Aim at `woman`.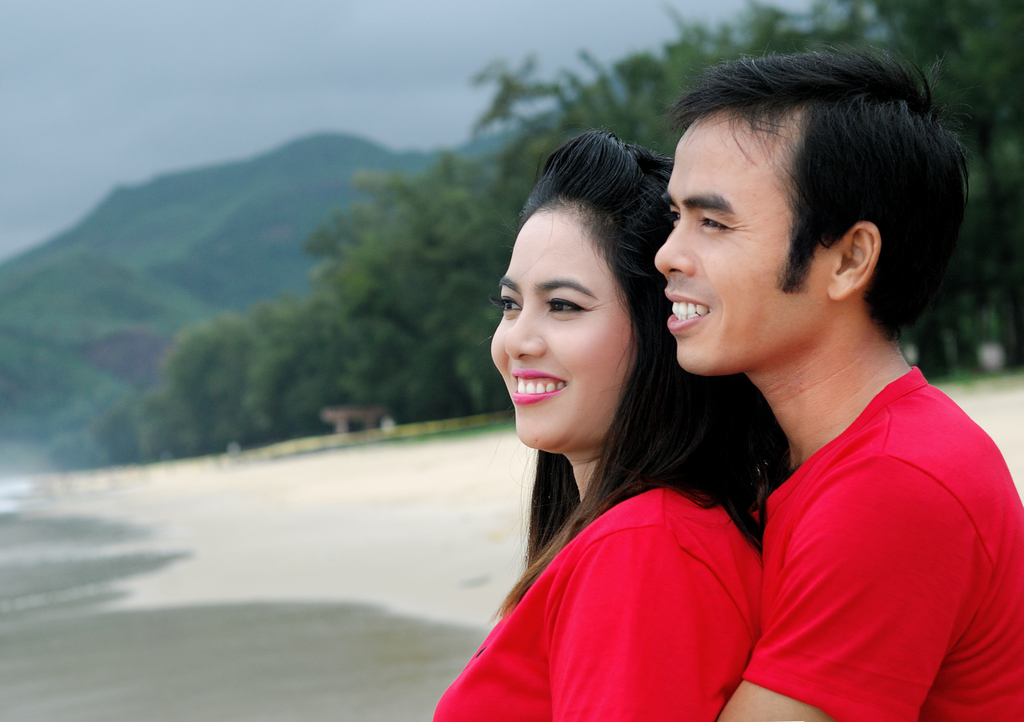
Aimed at locate(443, 130, 798, 712).
